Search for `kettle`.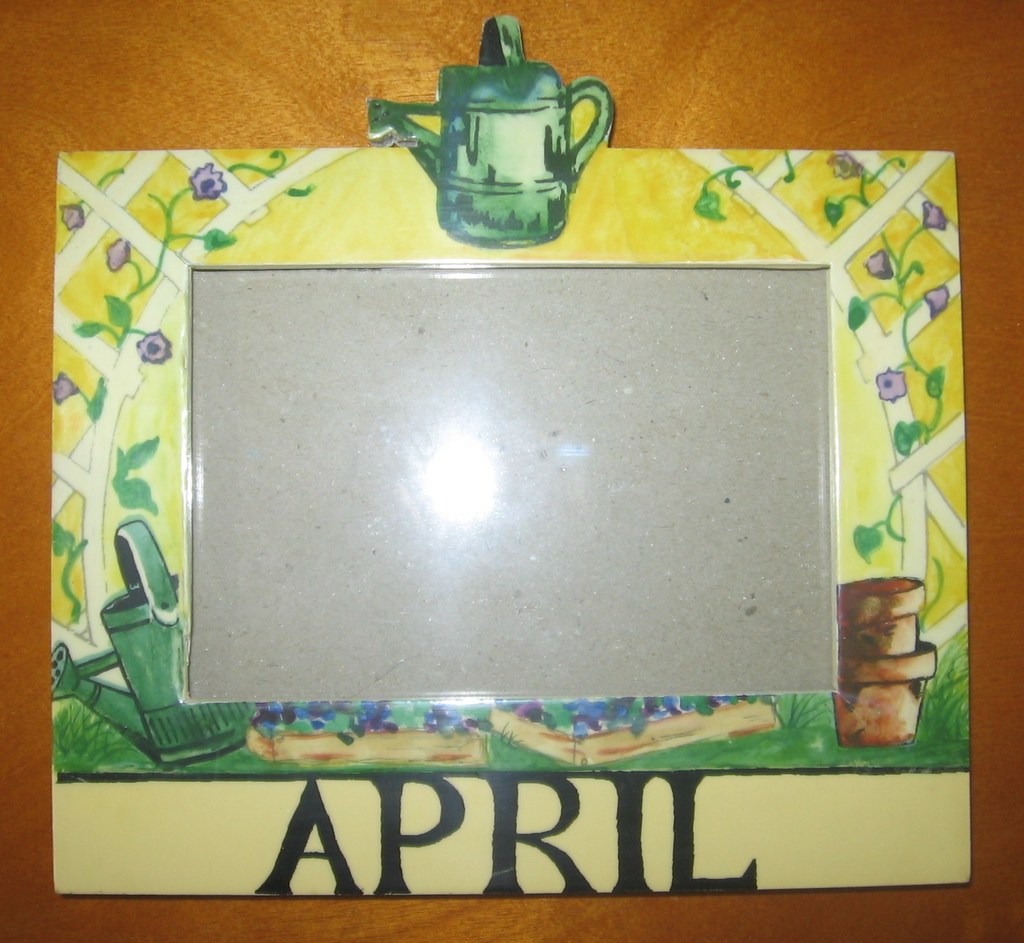
Found at bbox=(367, 12, 614, 251).
